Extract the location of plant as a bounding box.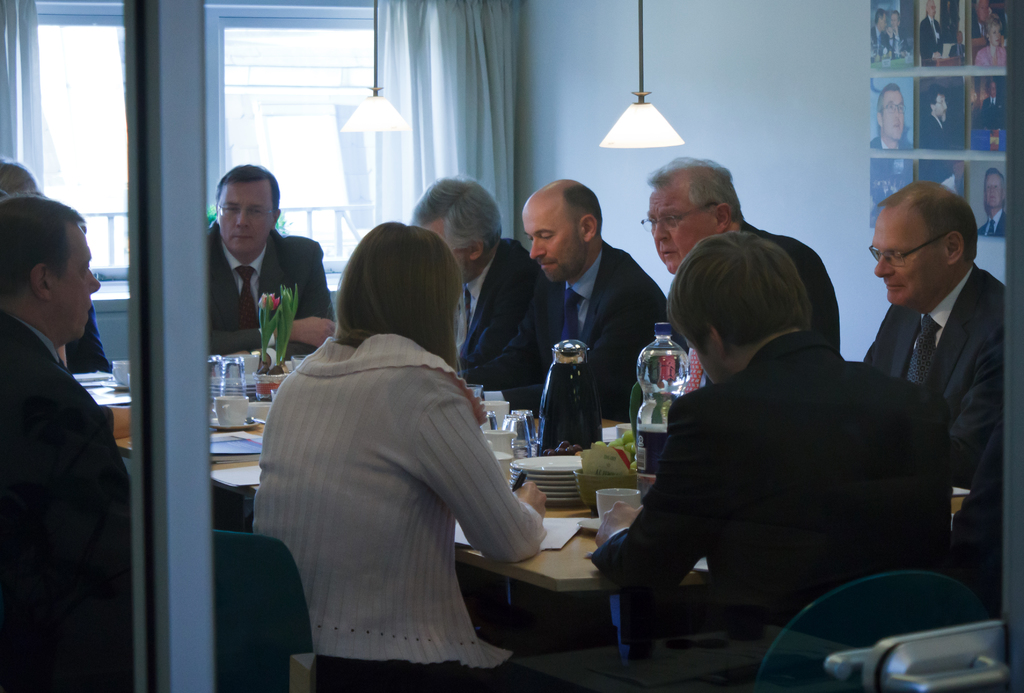
crop(201, 200, 292, 236).
